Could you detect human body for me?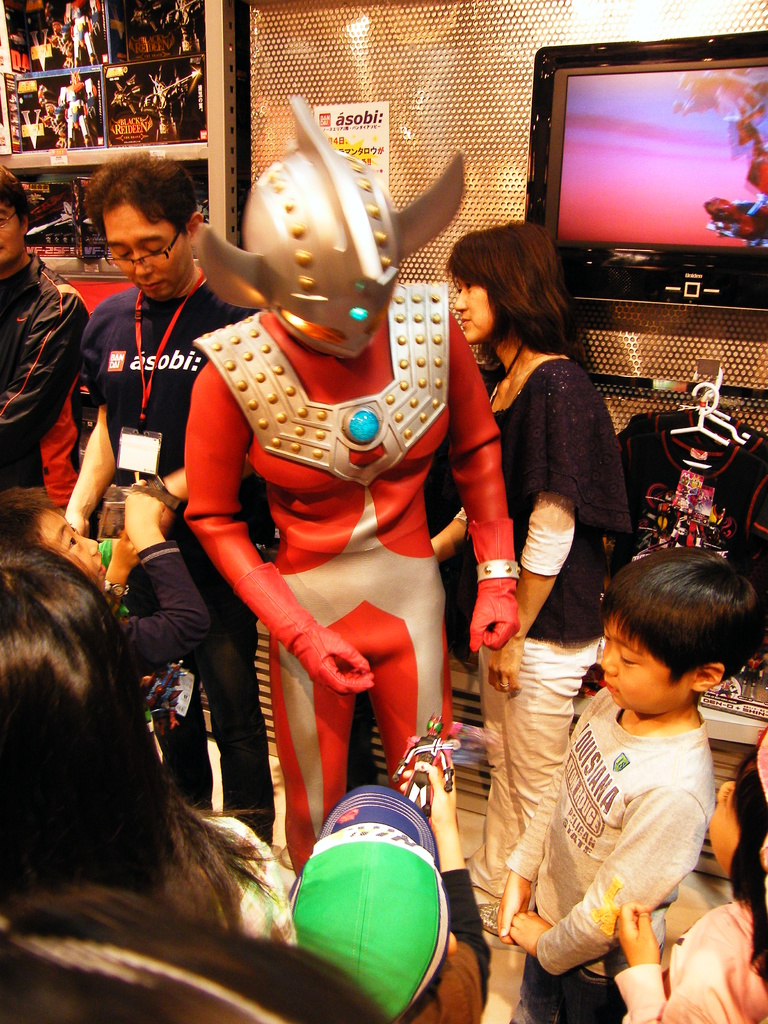
Detection result: bbox(0, 248, 83, 505).
